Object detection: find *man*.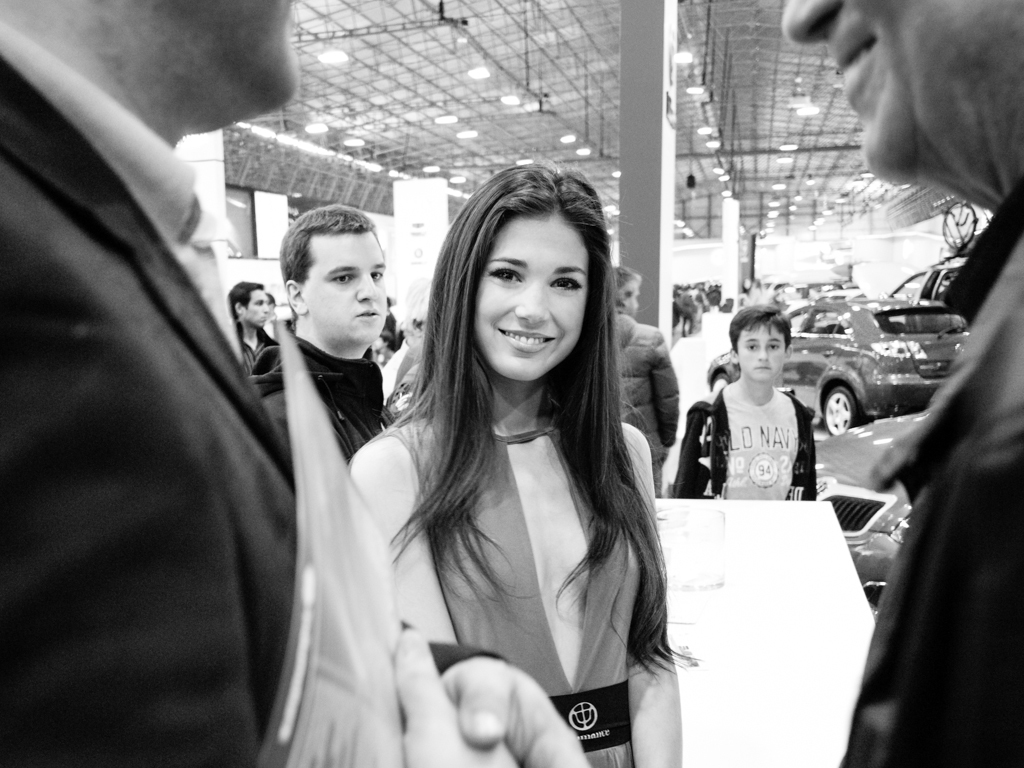
672/302/814/497.
